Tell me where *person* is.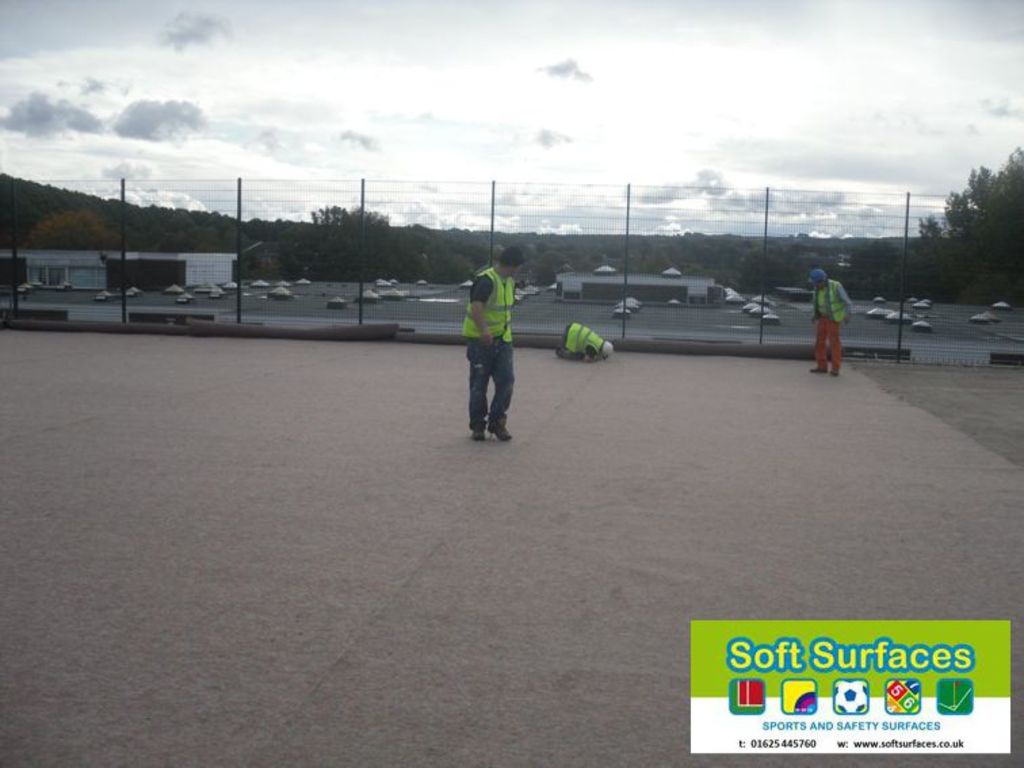
*person* is at bbox(555, 324, 610, 362).
